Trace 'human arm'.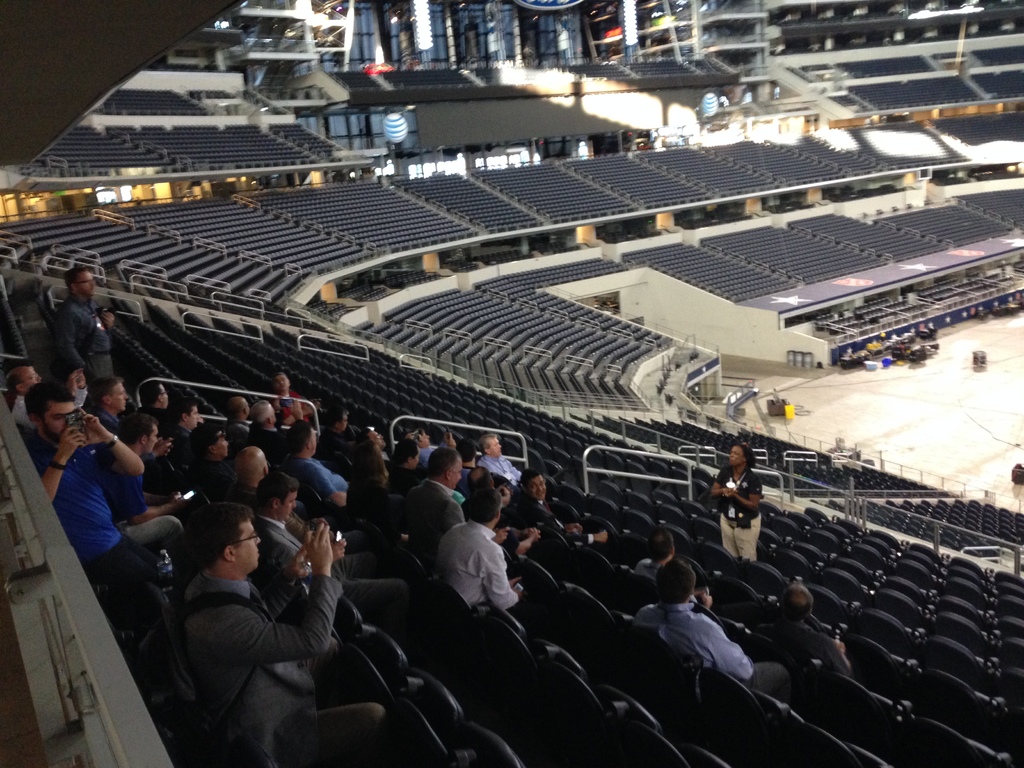
Traced to left=199, top=520, right=340, bottom=668.
